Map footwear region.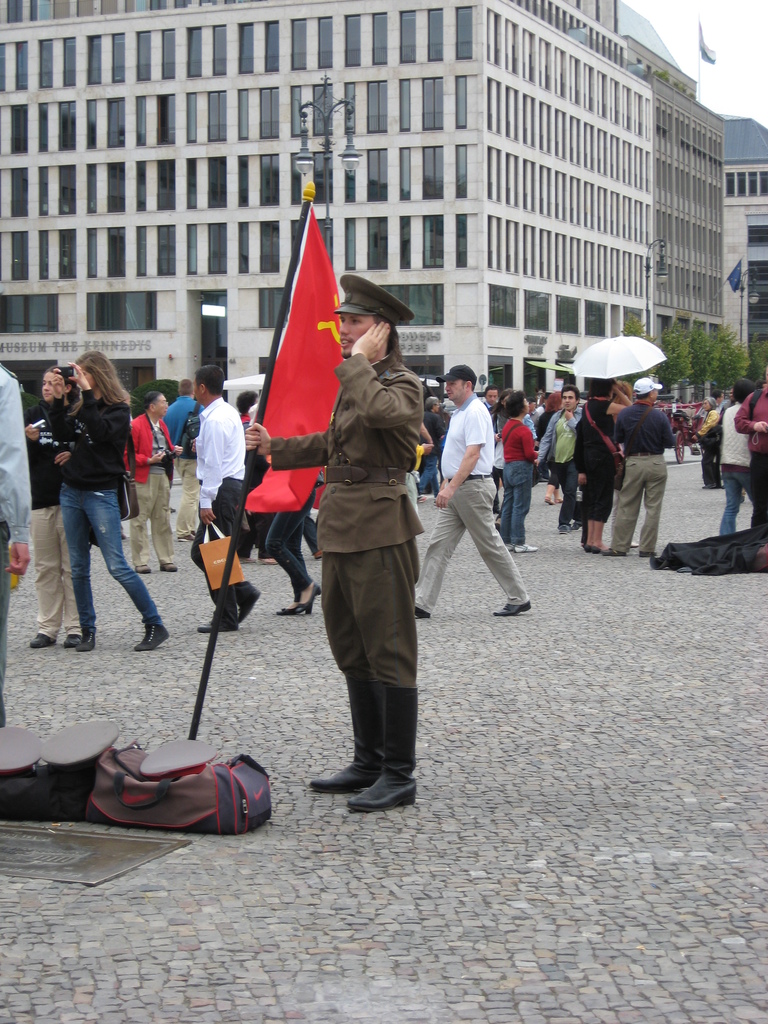
Mapped to bbox(161, 564, 177, 571).
